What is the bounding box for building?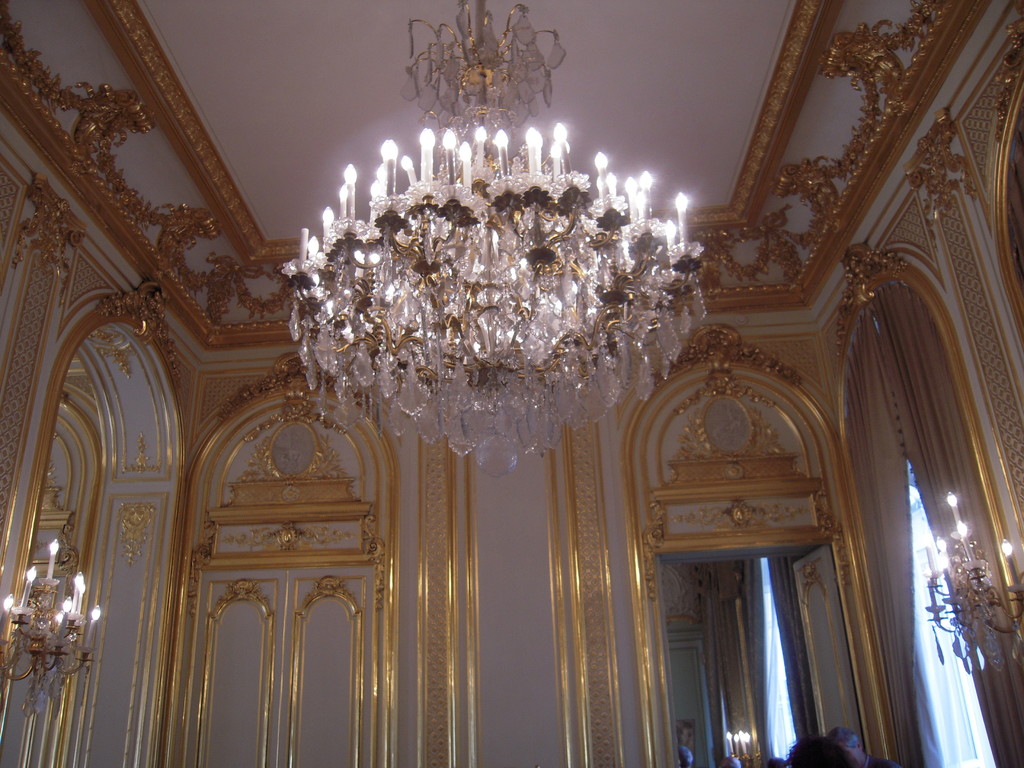
[0, 1, 1023, 767].
